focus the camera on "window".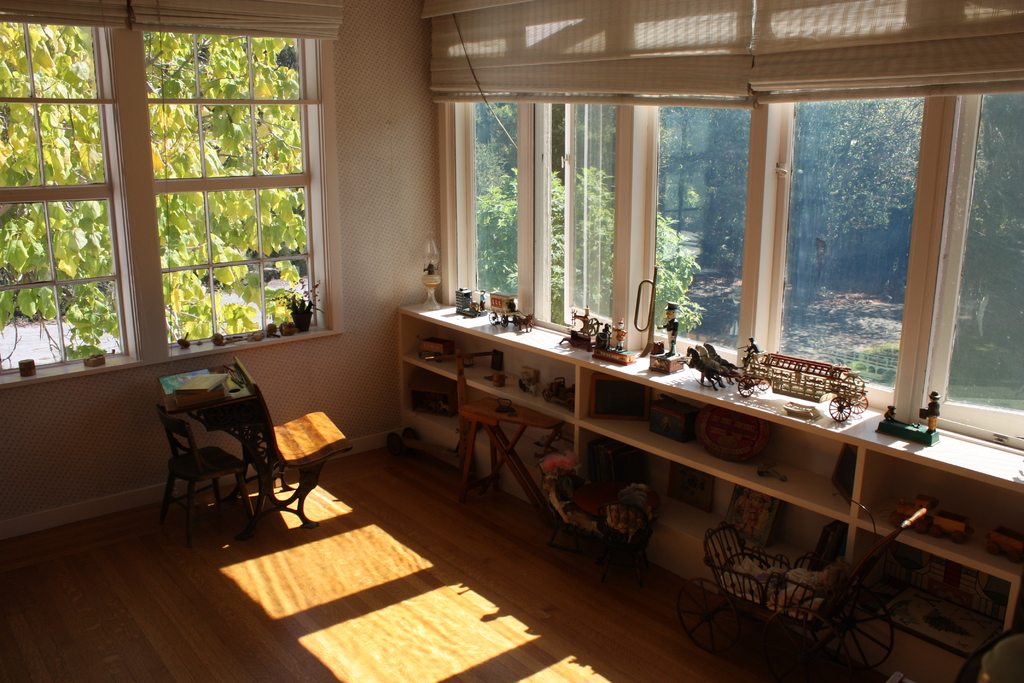
Focus region: [0,0,337,379].
